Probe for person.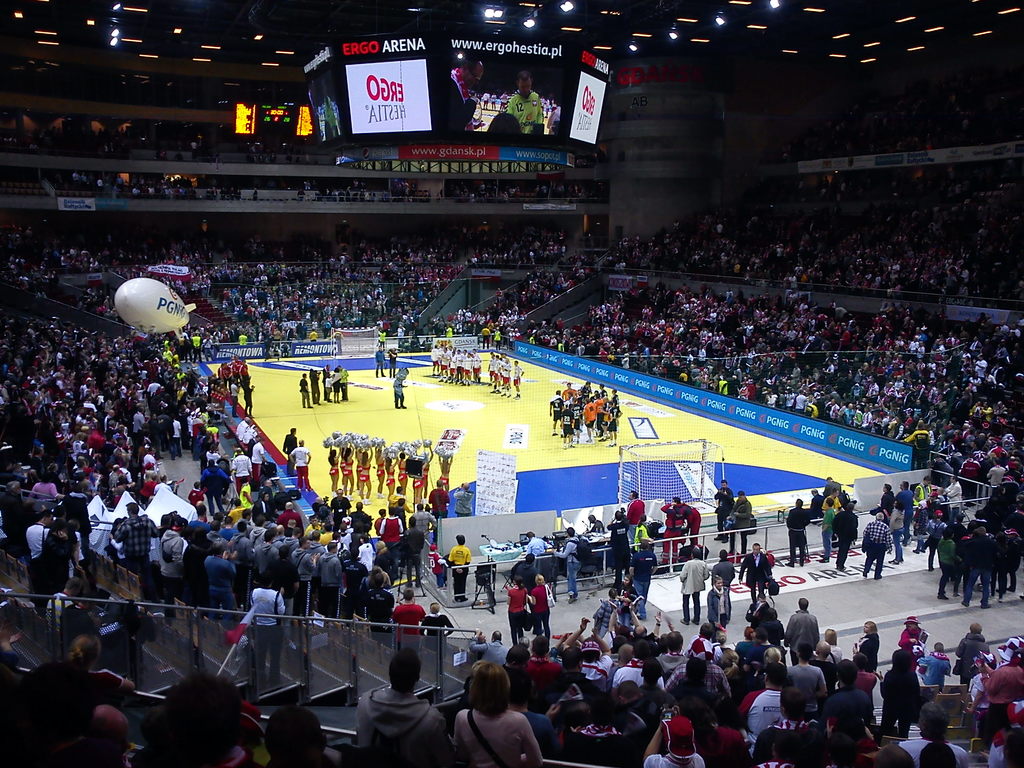
Probe result: 318:80:348:143.
